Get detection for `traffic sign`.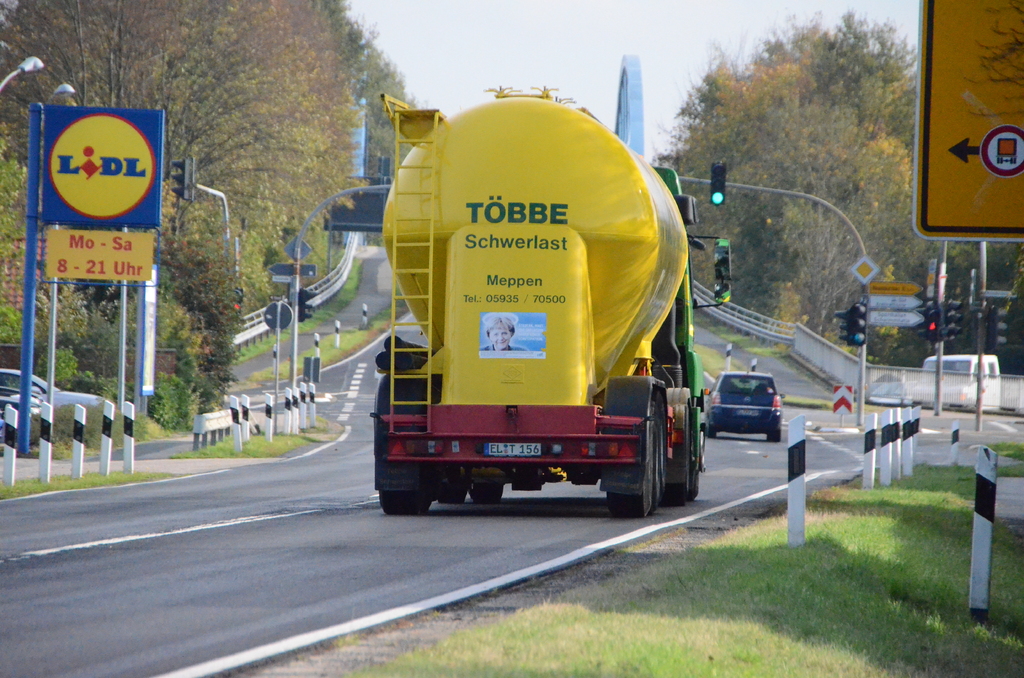
Detection: (710, 160, 725, 207).
